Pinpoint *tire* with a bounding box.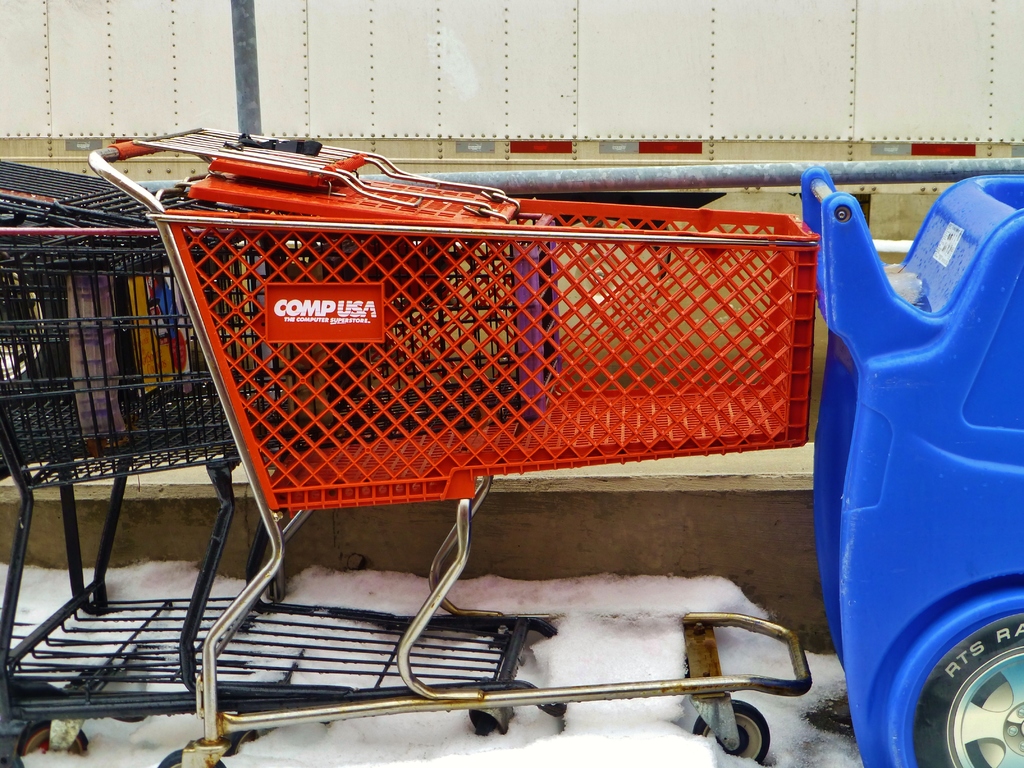
914, 610, 1023, 767.
